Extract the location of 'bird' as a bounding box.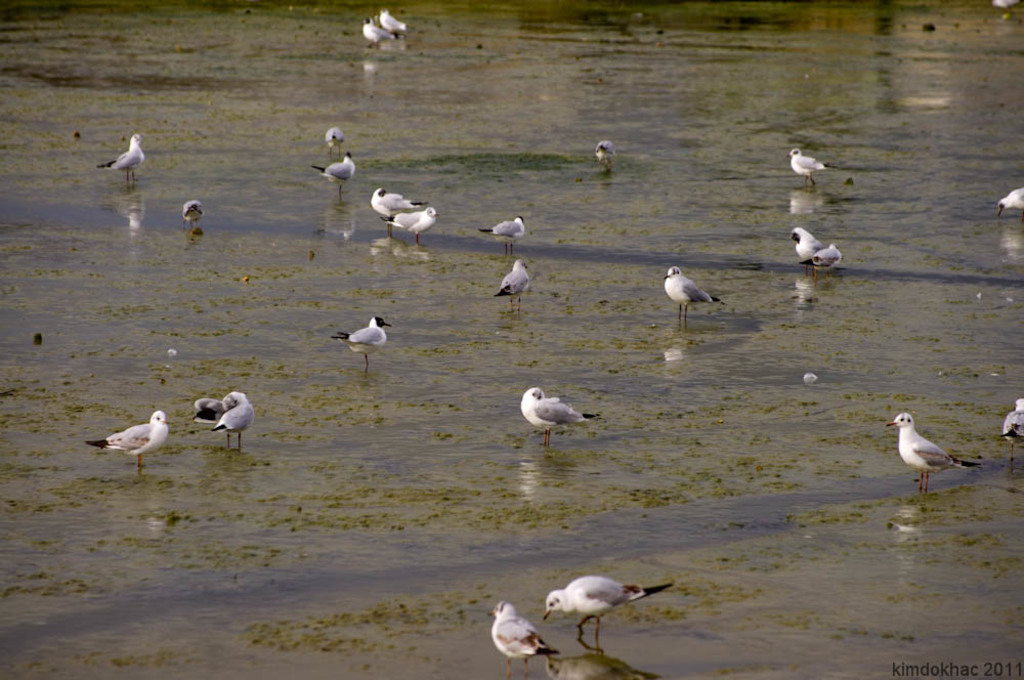
[395, 199, 439, 243].
